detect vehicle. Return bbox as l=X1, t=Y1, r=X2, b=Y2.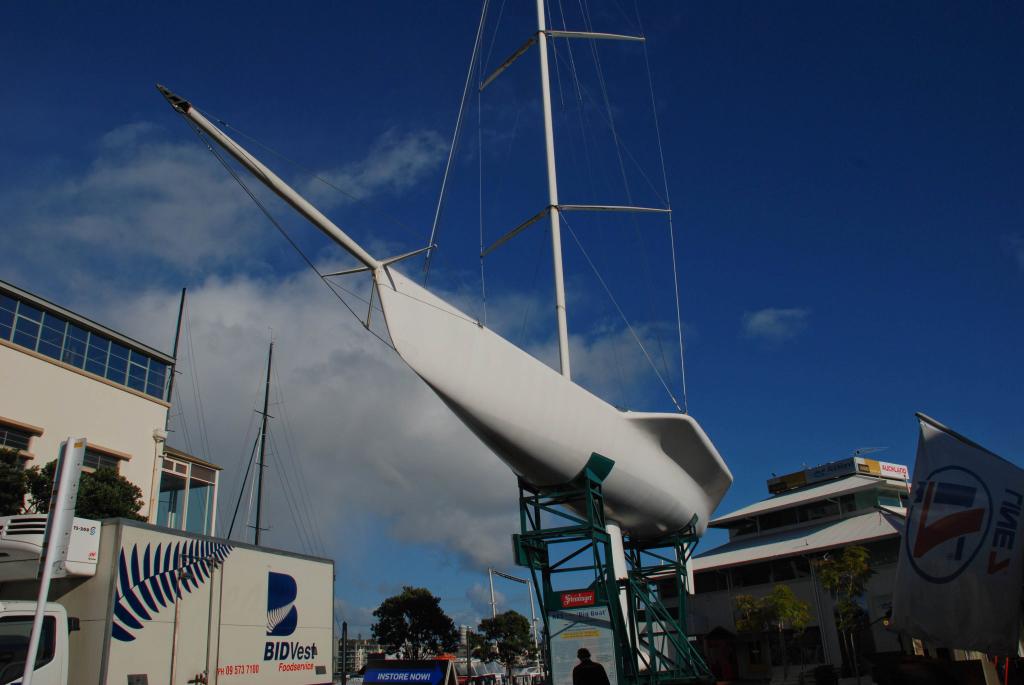
l=512, t=665, r=543, b=684.
